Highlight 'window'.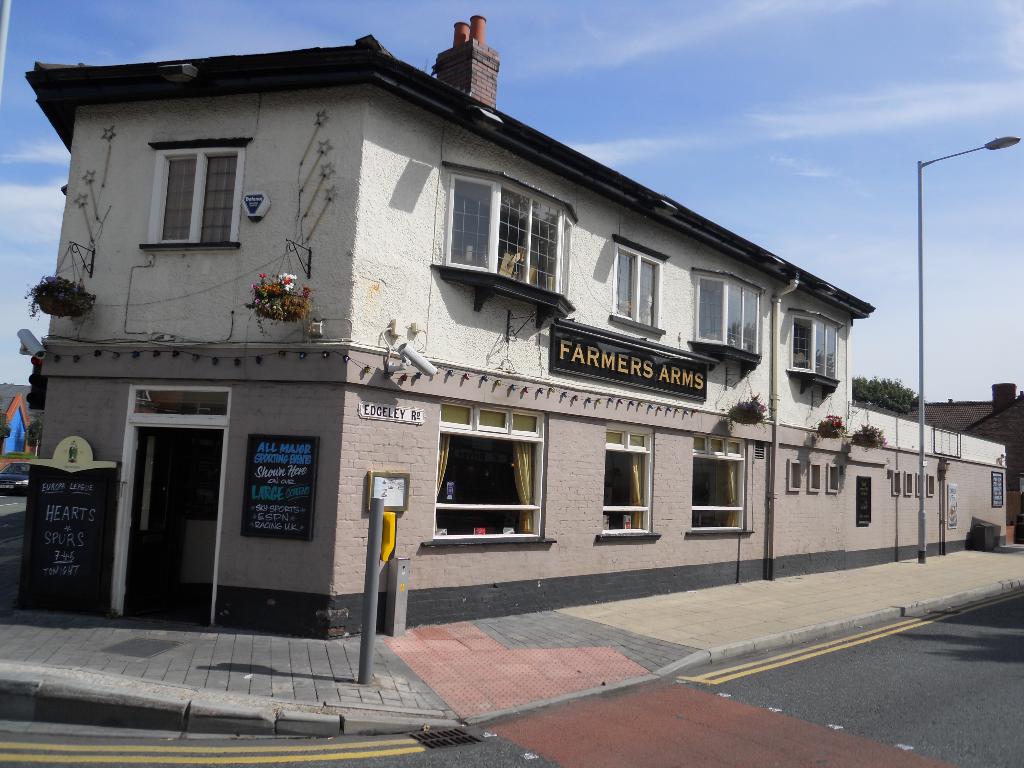
Highlighted region: l=435, t=173, r=572, b=316.
